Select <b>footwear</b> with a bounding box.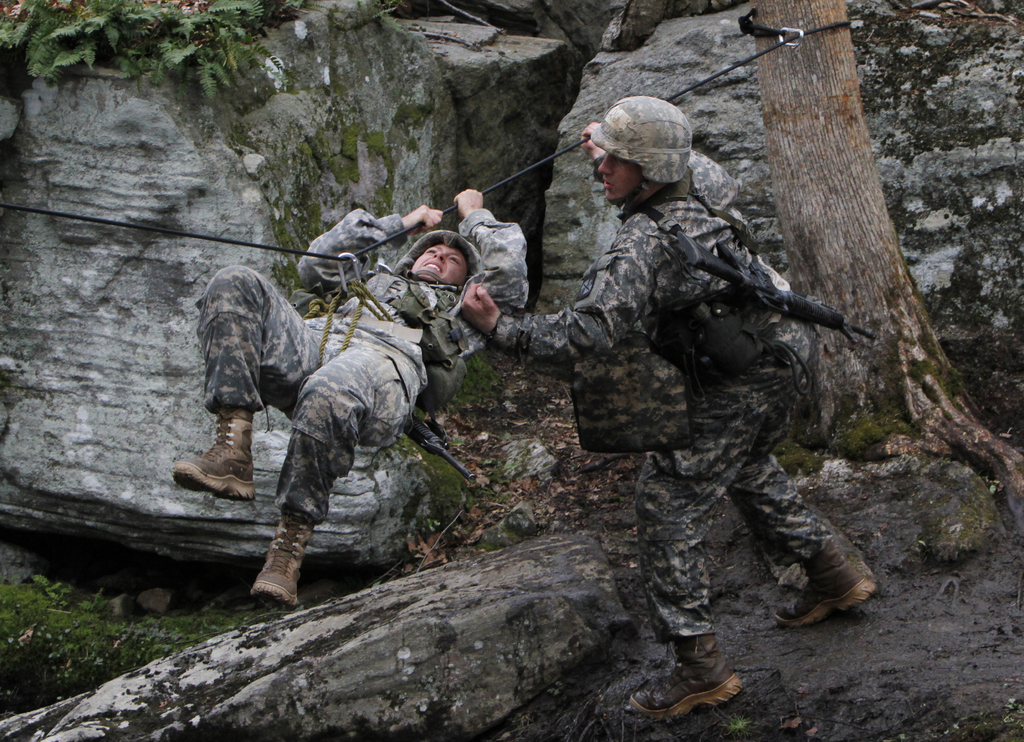
[168,402,260,506].
